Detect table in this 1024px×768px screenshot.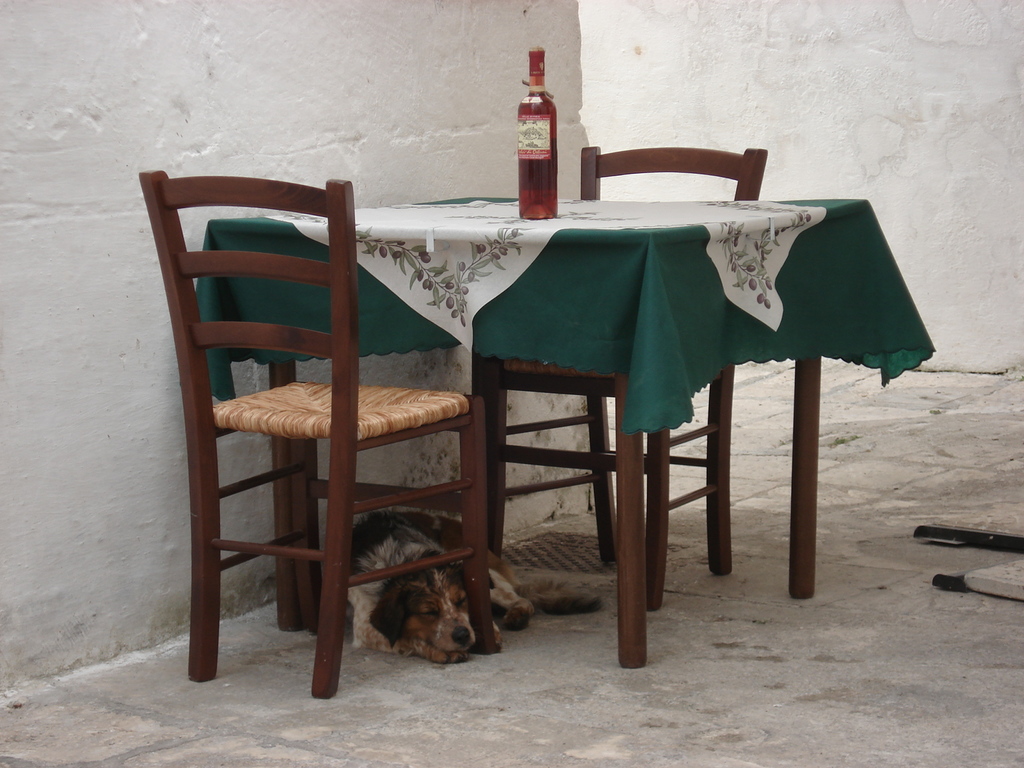
Detection: [x1=214, y1=197, x2=929, y2=658].
